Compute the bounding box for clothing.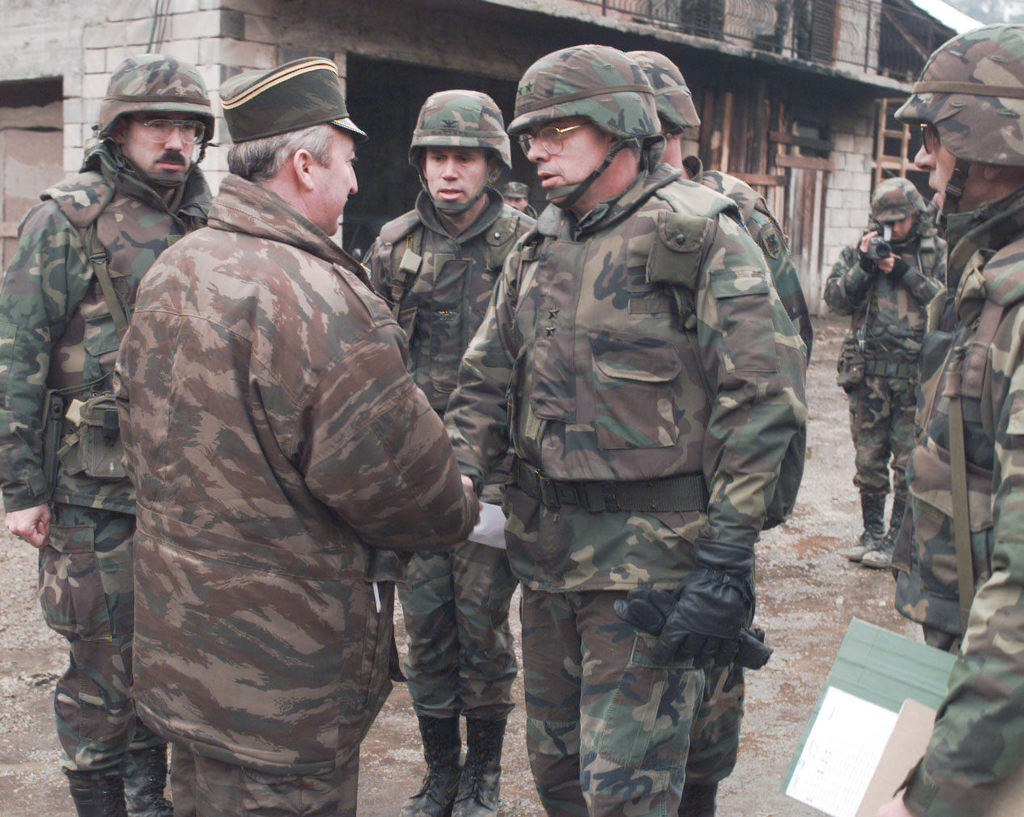
box=[910, 191, 1022, 816].
